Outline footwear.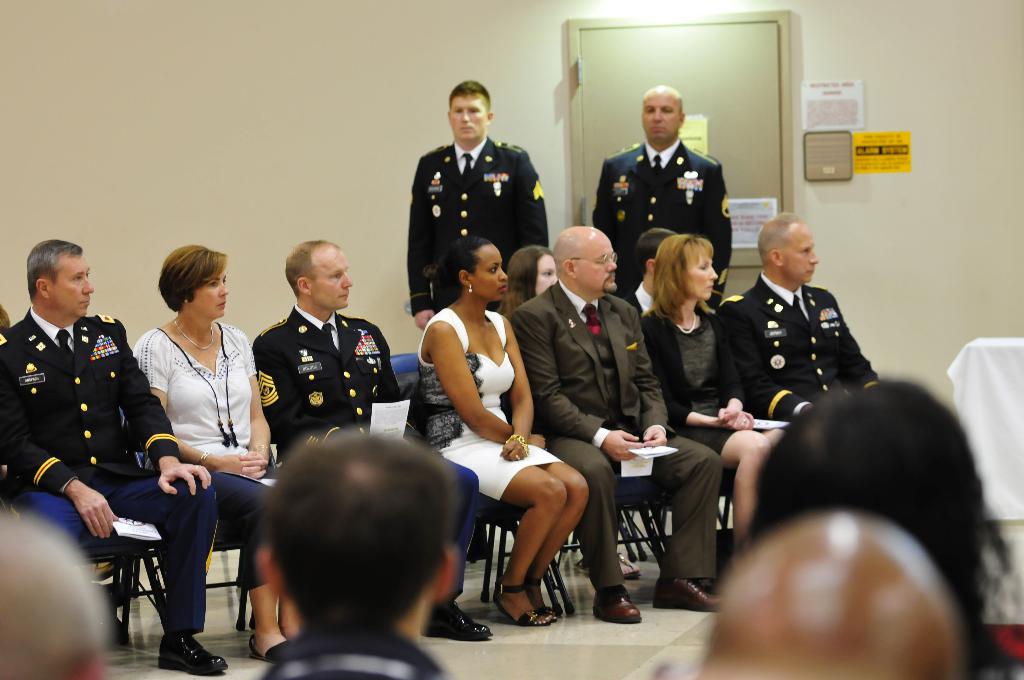
Outline: l=652, t=580, r=720, b=616.
